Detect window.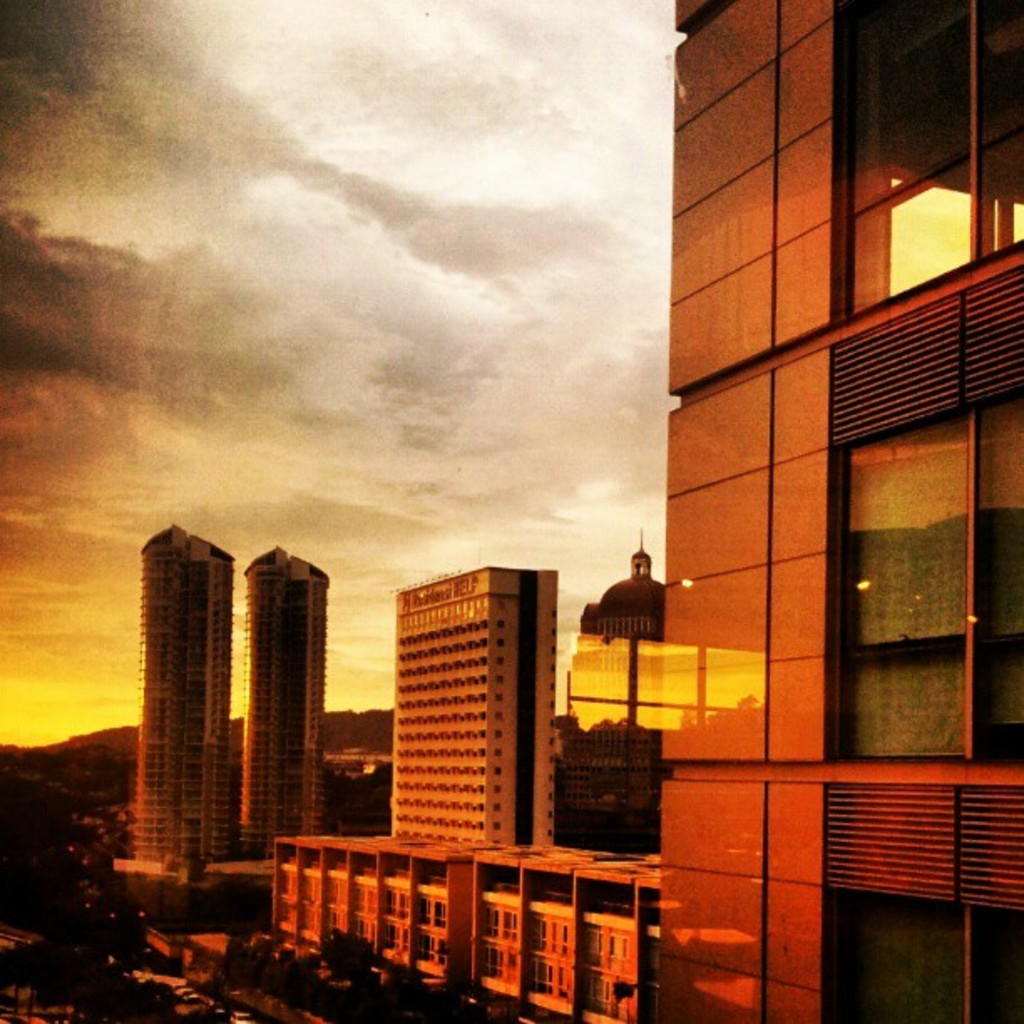
Detected at x1=529, y1=964, x2=545, y2=992.
